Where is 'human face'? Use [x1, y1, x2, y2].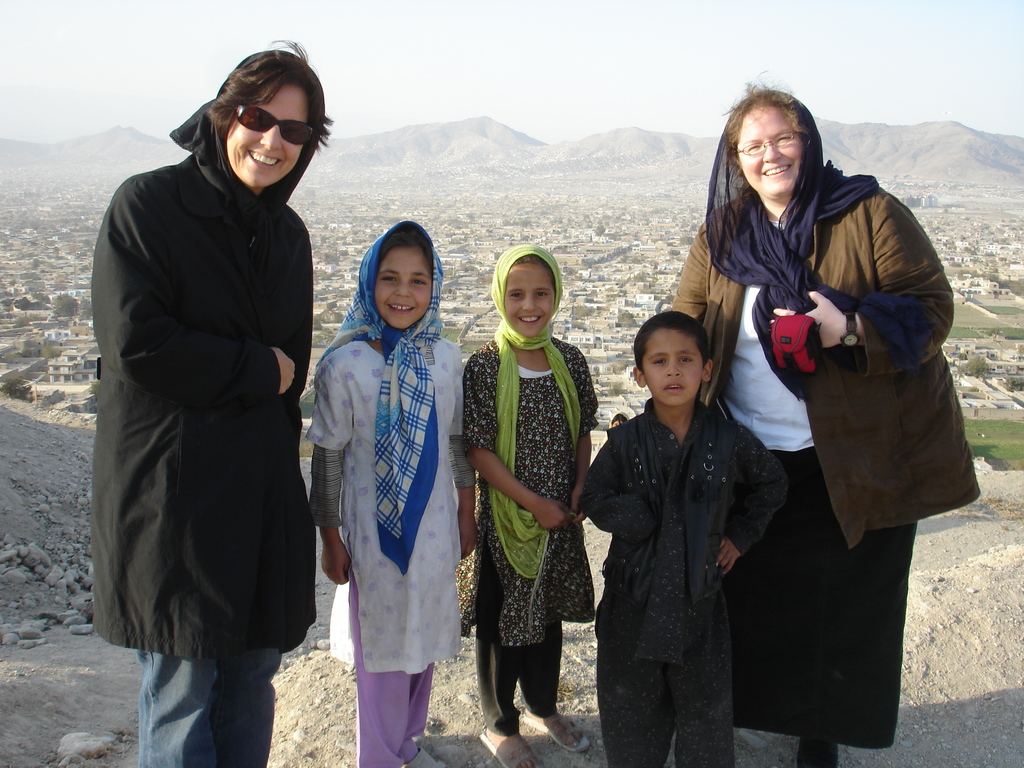
[230, 85, 305, 191].
